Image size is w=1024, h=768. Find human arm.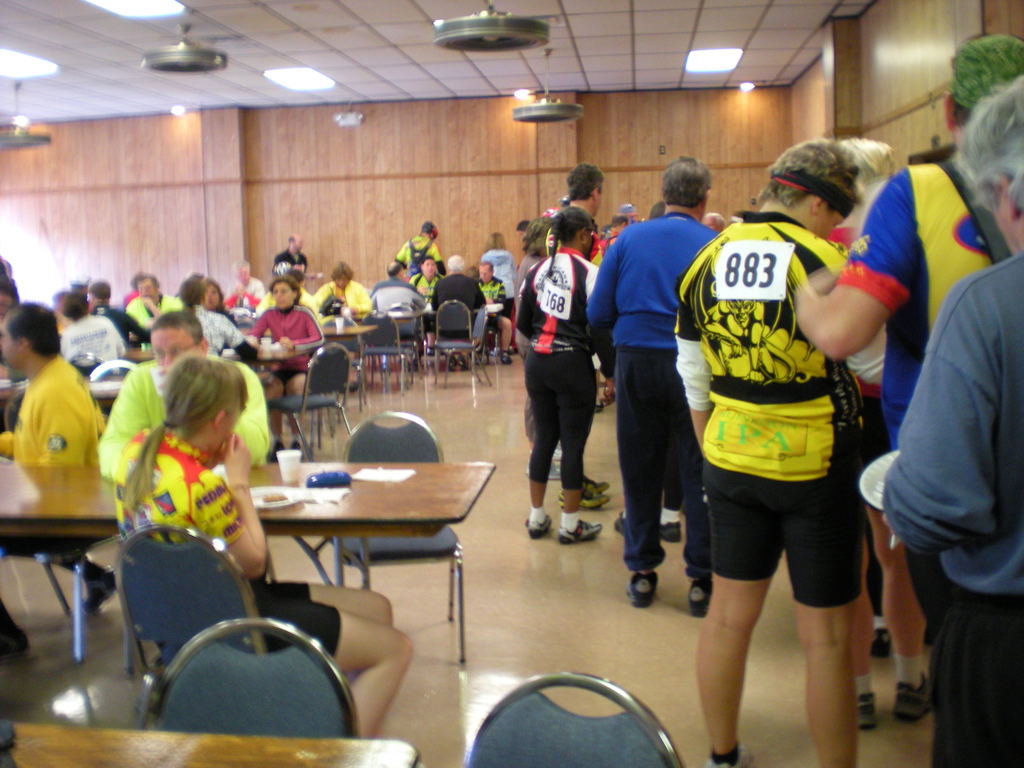
{"left": 216, "top": 315, "right": 257, "bottom": 362}.
